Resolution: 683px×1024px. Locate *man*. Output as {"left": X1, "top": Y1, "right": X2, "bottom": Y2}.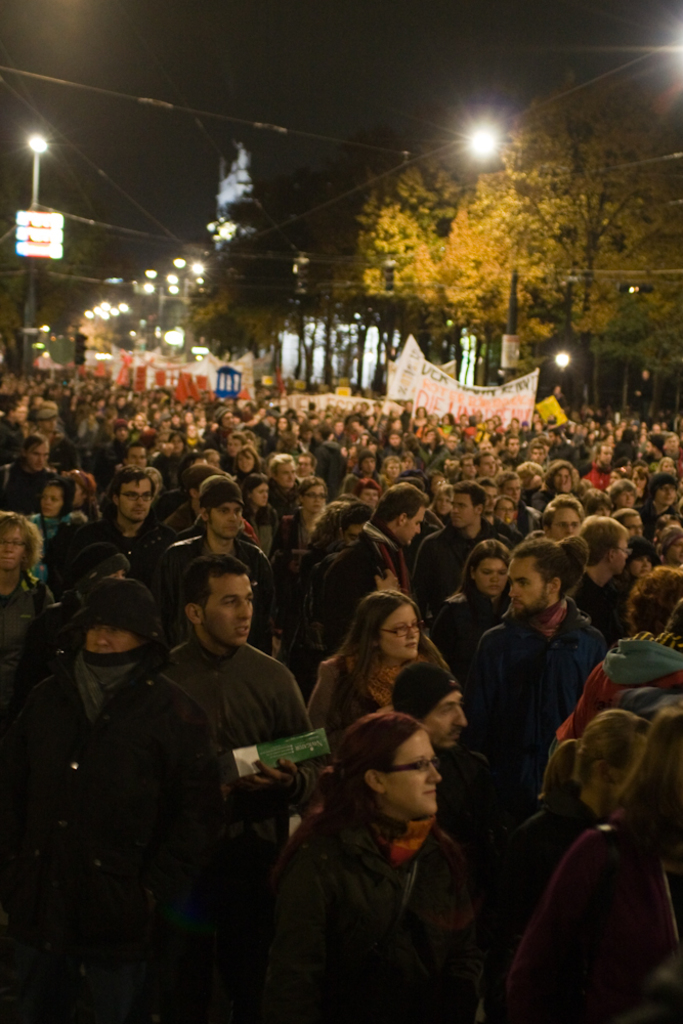
{"left": 265, "top": 452, "right": 304, "bottom": 515}.
